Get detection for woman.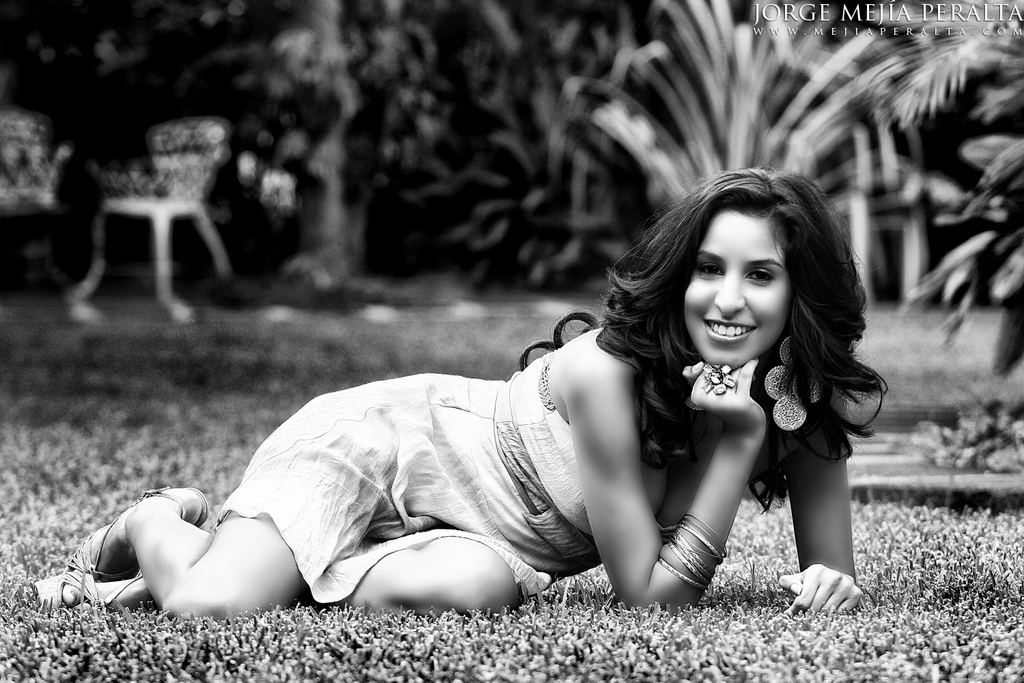
Detection: [x1=23, y1=178, x2=867, y2=642].
